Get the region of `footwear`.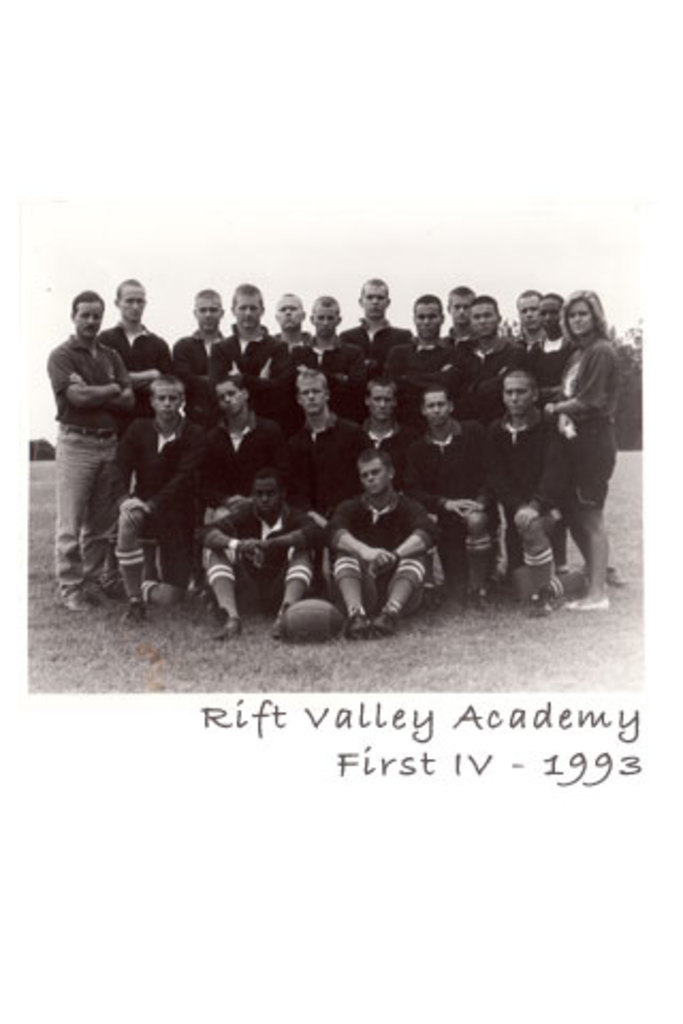
<bbox>224, 619, 245, 634</bbox>.
